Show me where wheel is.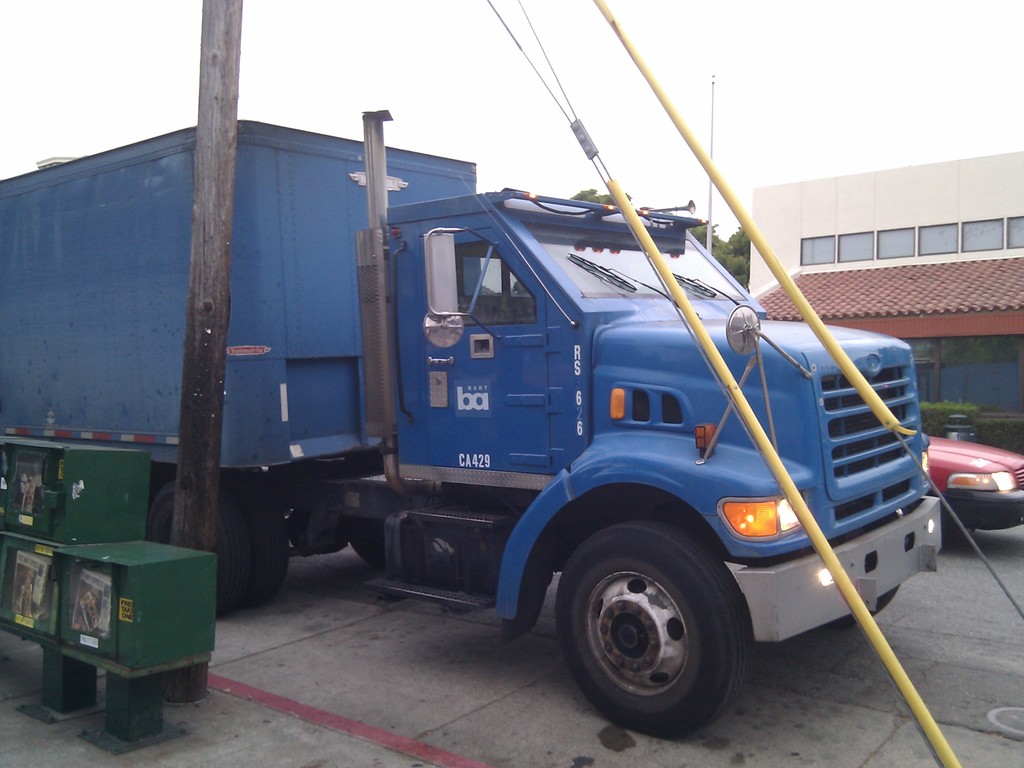
wheel is at <region>552, 521, 753, 739</region>.
